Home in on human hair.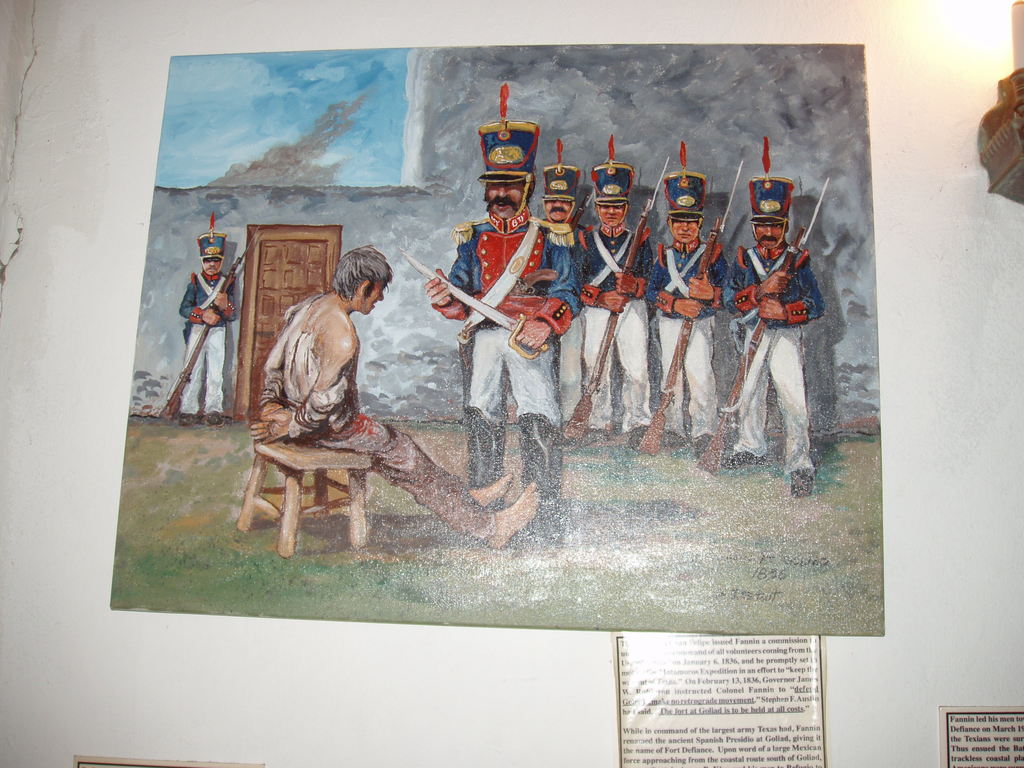
Homed in at <region>332, 245, 394, 305</region>.
